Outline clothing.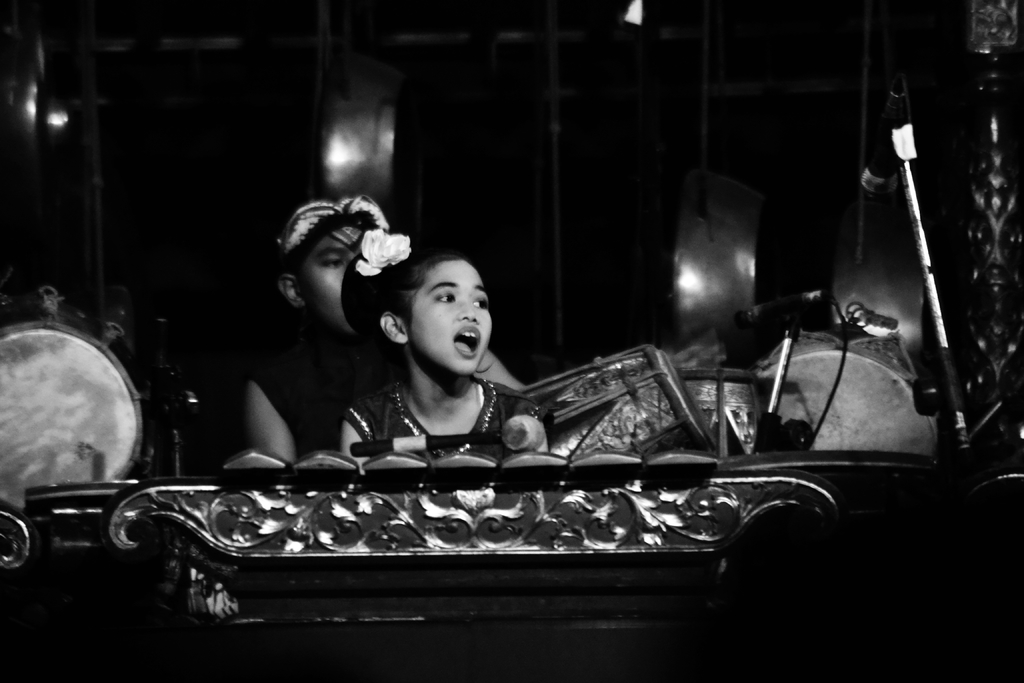
Outline: (333, 322, 543, 468).
